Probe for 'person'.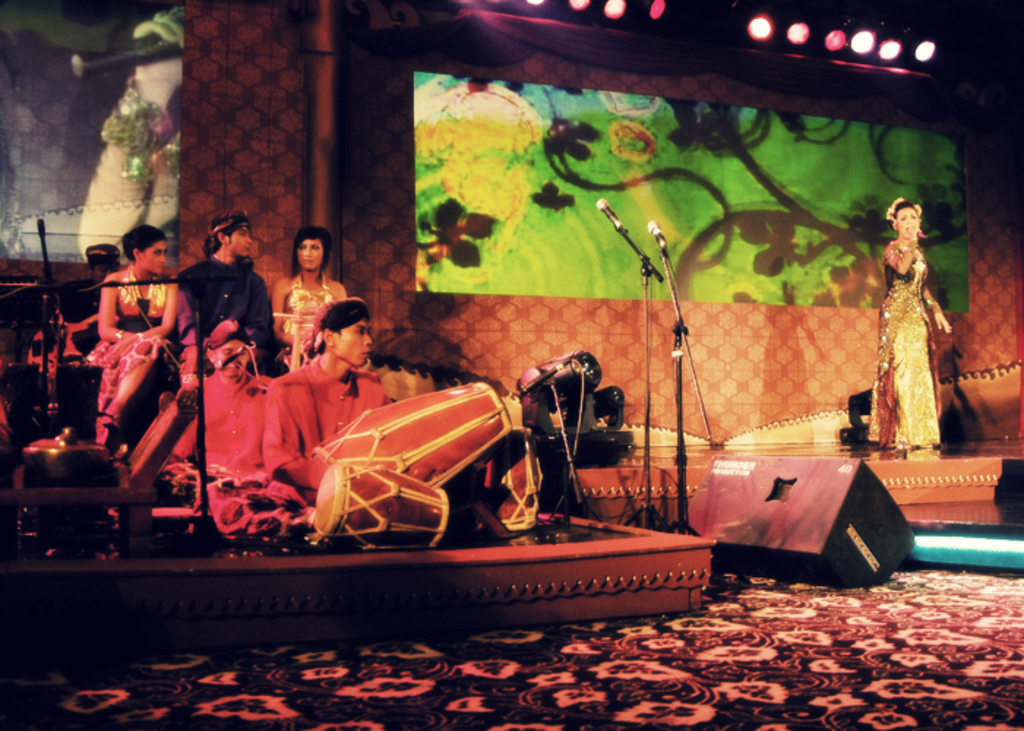
Probe result: {"x1": 97, "y1": 222, "x2": 200, "y2": 468}.
